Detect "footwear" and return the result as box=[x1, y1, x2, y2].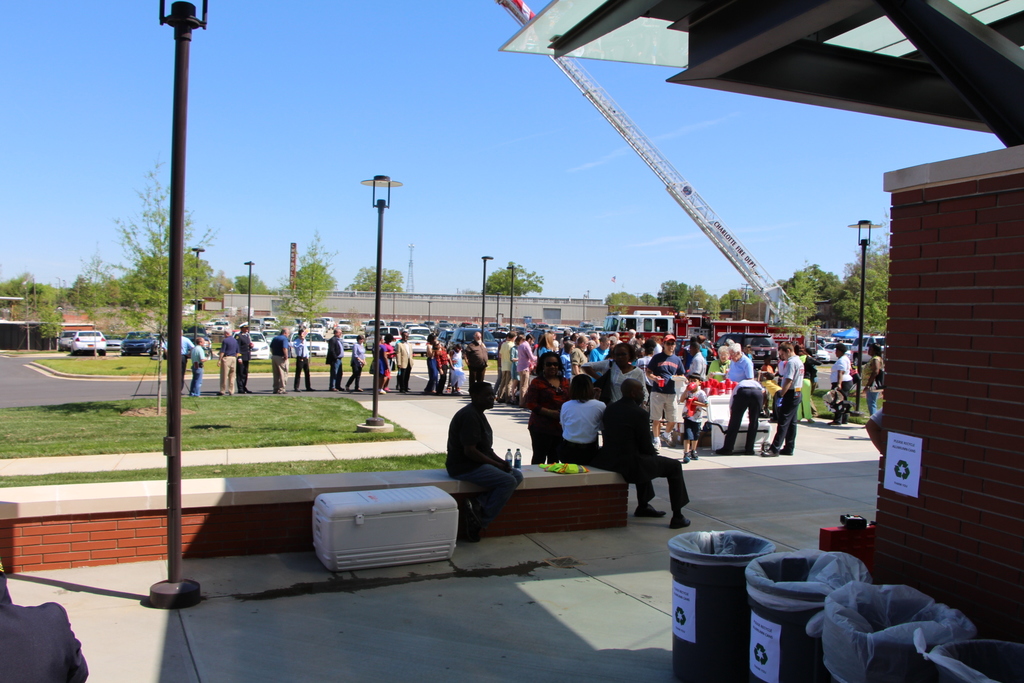
box=[687, 454, 698, 461].
